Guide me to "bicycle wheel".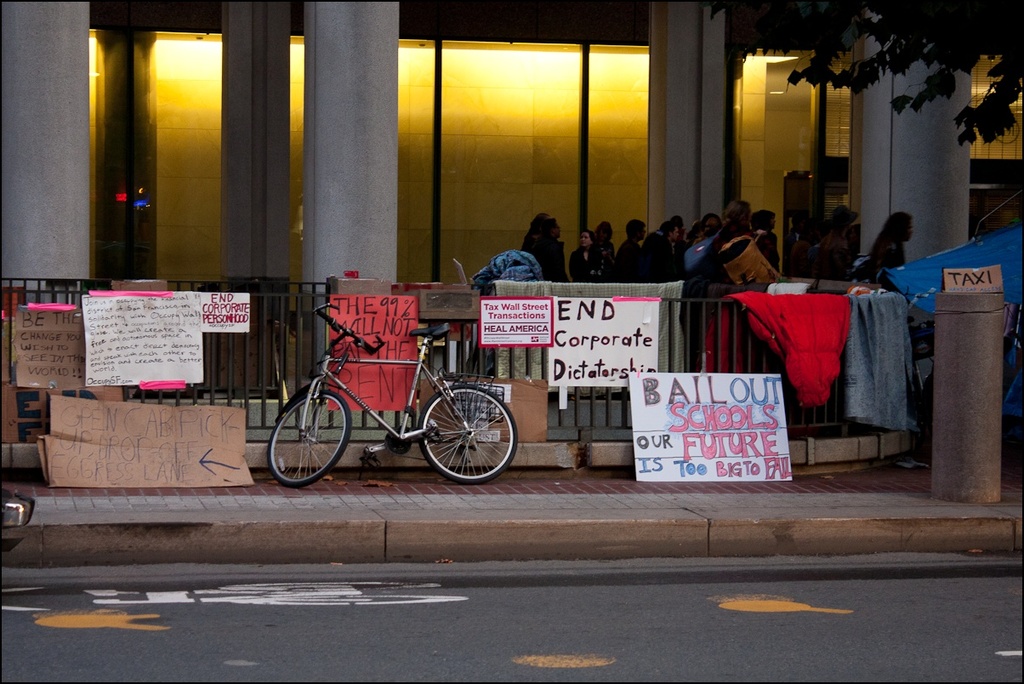
Guidance: (x1=275, y1=389, x2=343, y2=487).
